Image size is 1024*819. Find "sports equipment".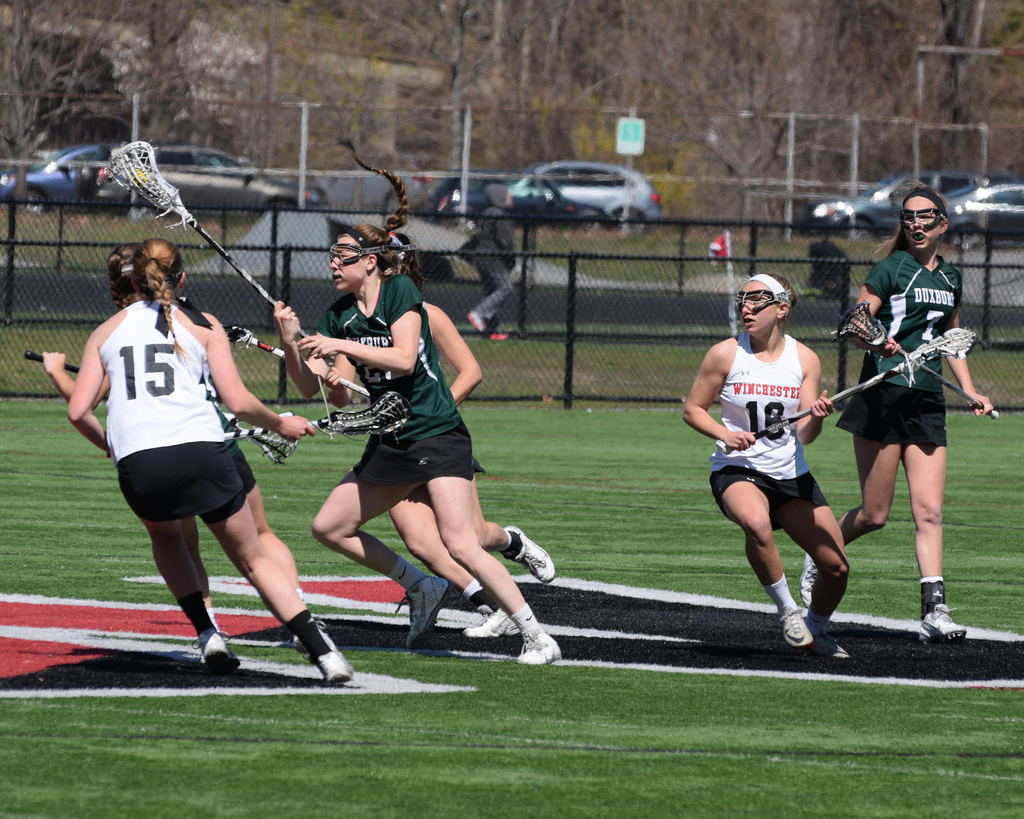
[727, 326, 982, 456].
